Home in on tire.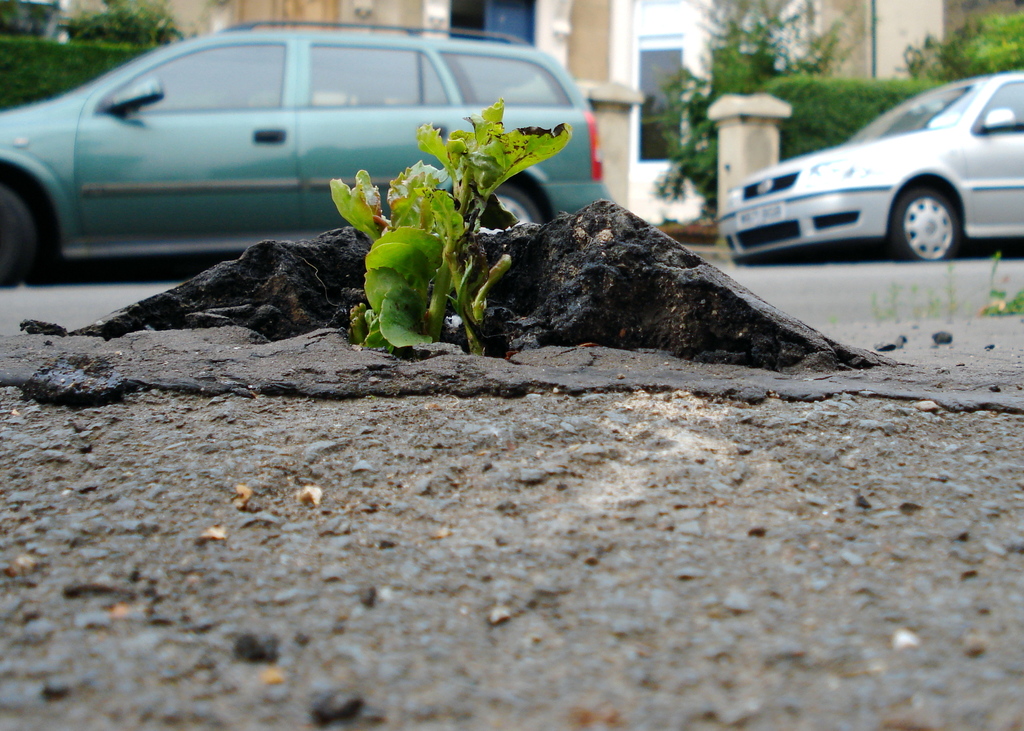
Homed in at (467, 185, 543, 235).
